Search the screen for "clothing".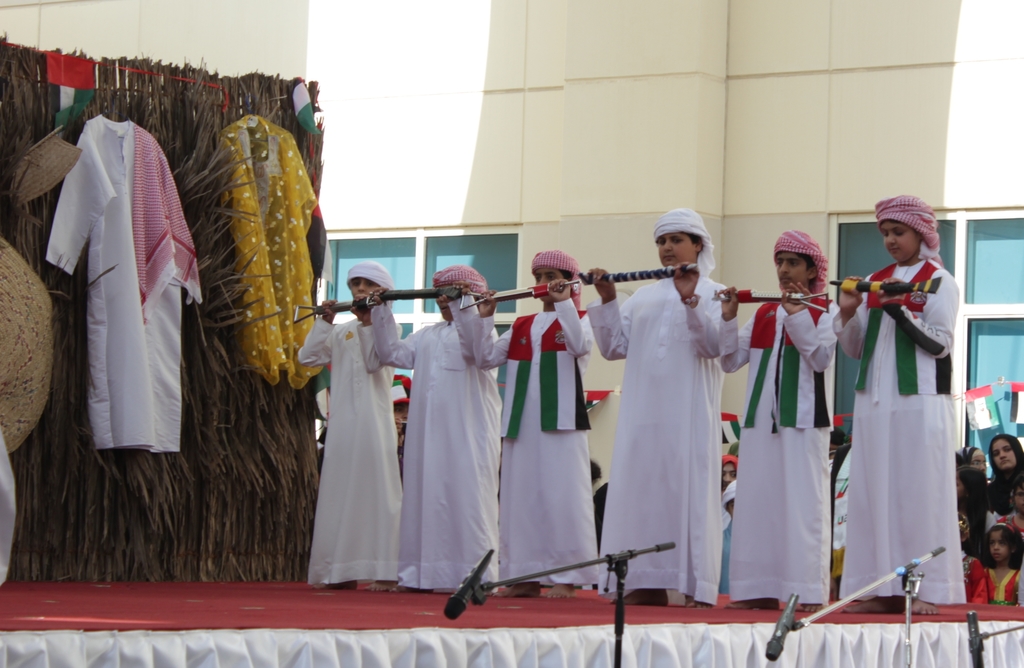
Found at (370, 291, 504, 588).
